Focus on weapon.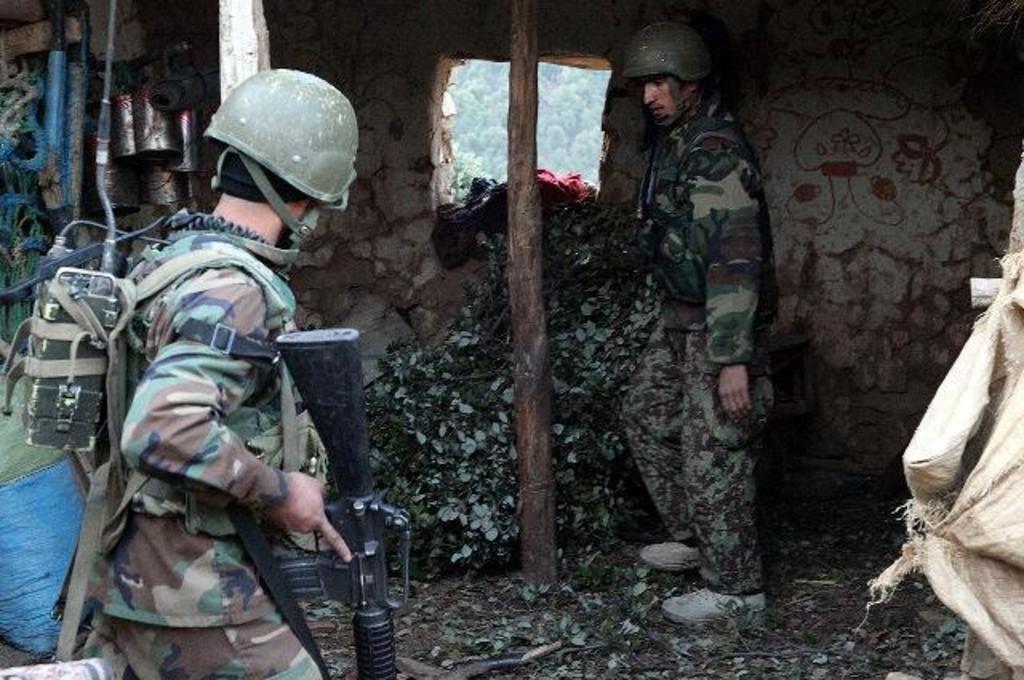
Focused at (262,320,406,678).
